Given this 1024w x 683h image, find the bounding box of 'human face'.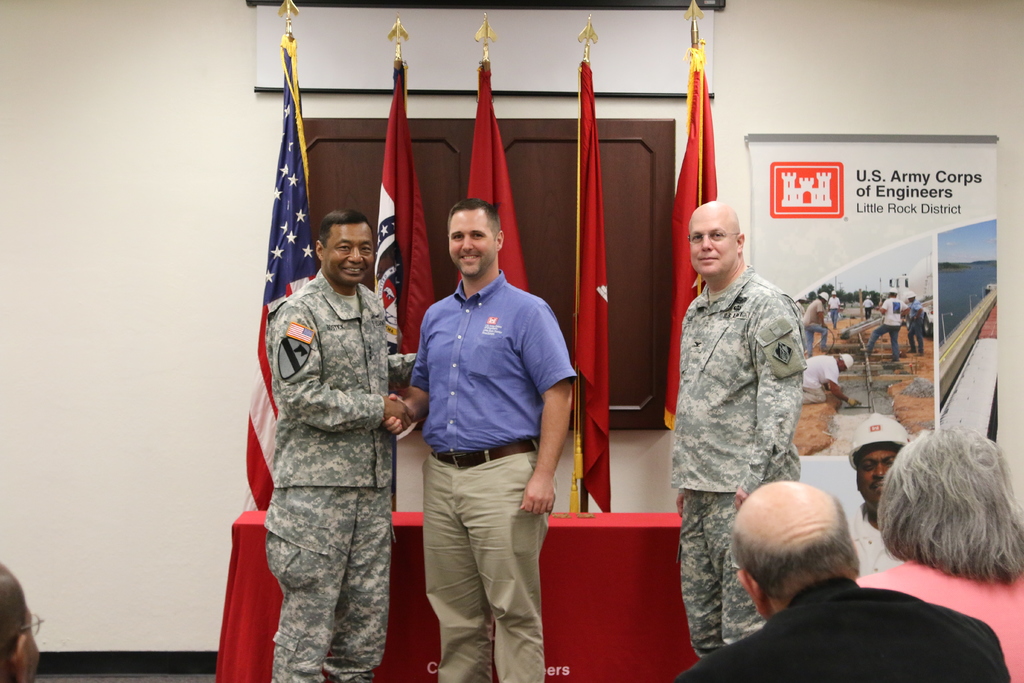
(688, 208, 737, 279).
